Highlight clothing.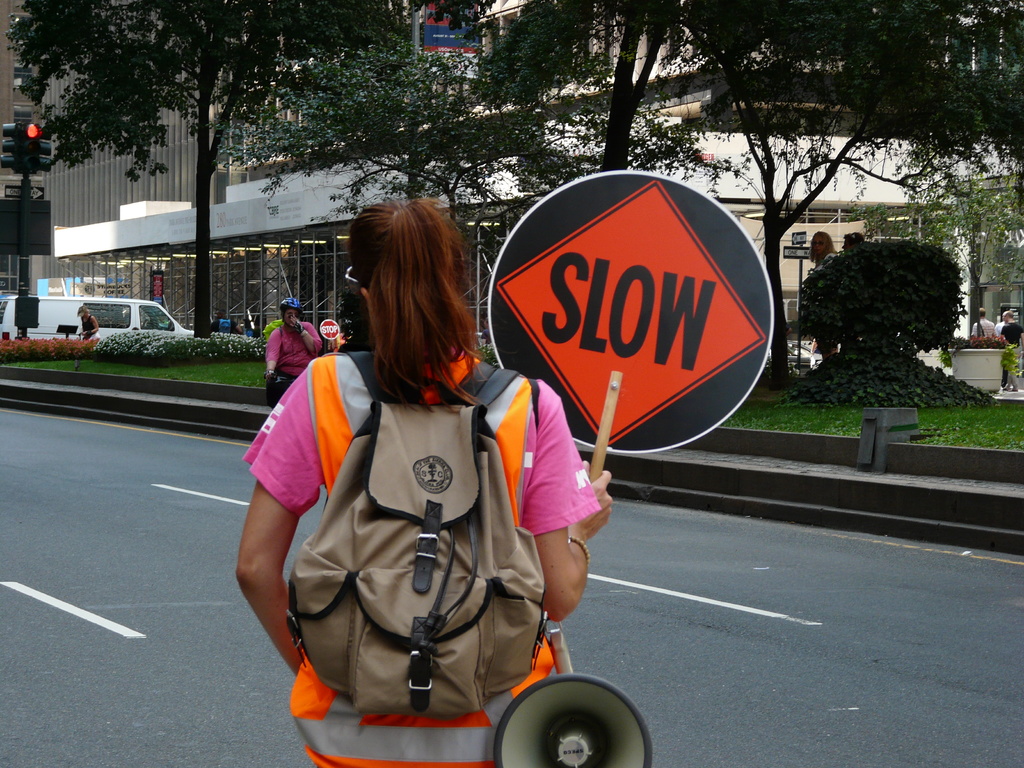
Highlighted region: (x1=79, y1=312, x2=100, y2=341).
